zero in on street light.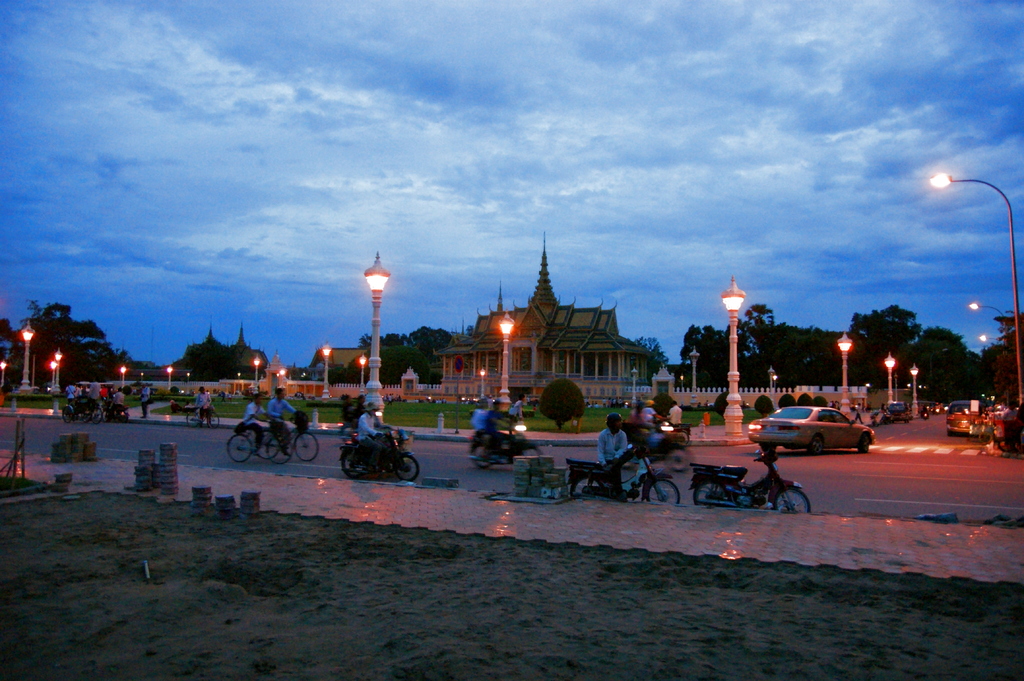
Zeroed in: crop(766, 364, 777, 412).
